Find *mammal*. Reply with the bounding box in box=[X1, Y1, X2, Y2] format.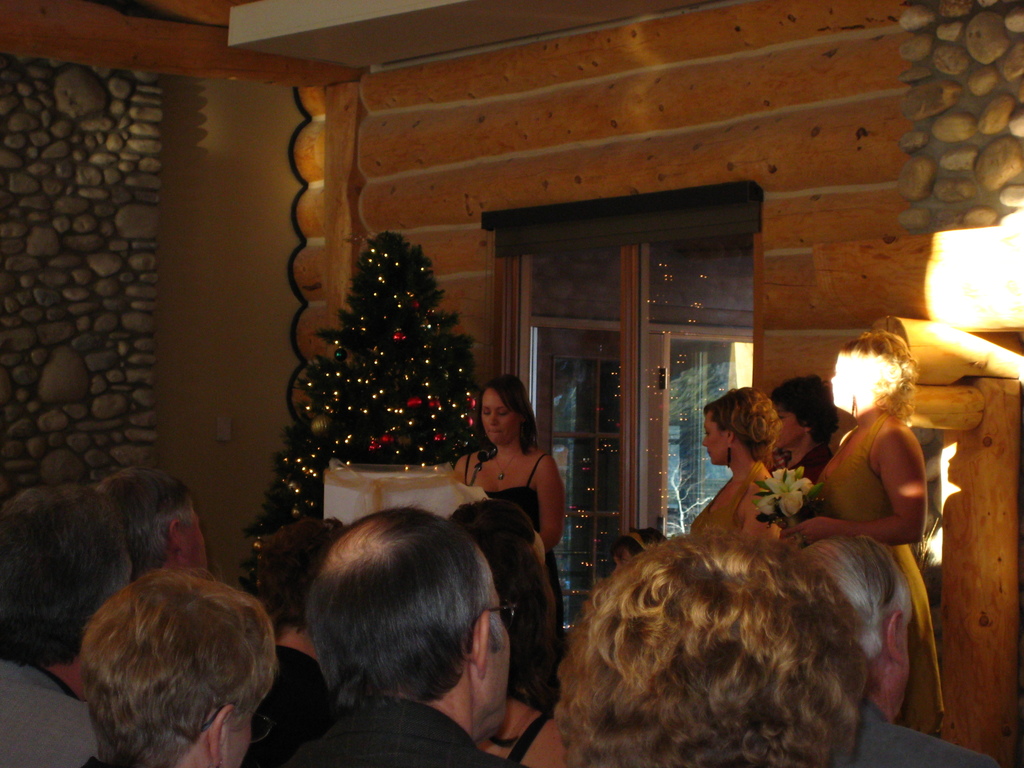
box=[446, 499, 569, 767].
